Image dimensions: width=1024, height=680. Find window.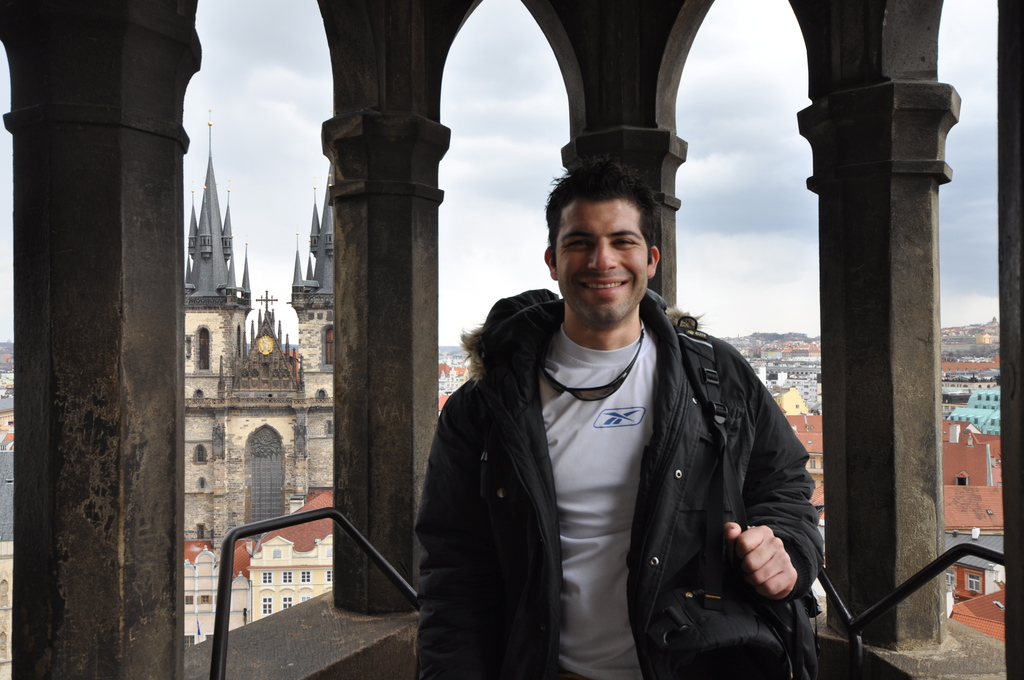
rect(196, 478, 209, 492).
